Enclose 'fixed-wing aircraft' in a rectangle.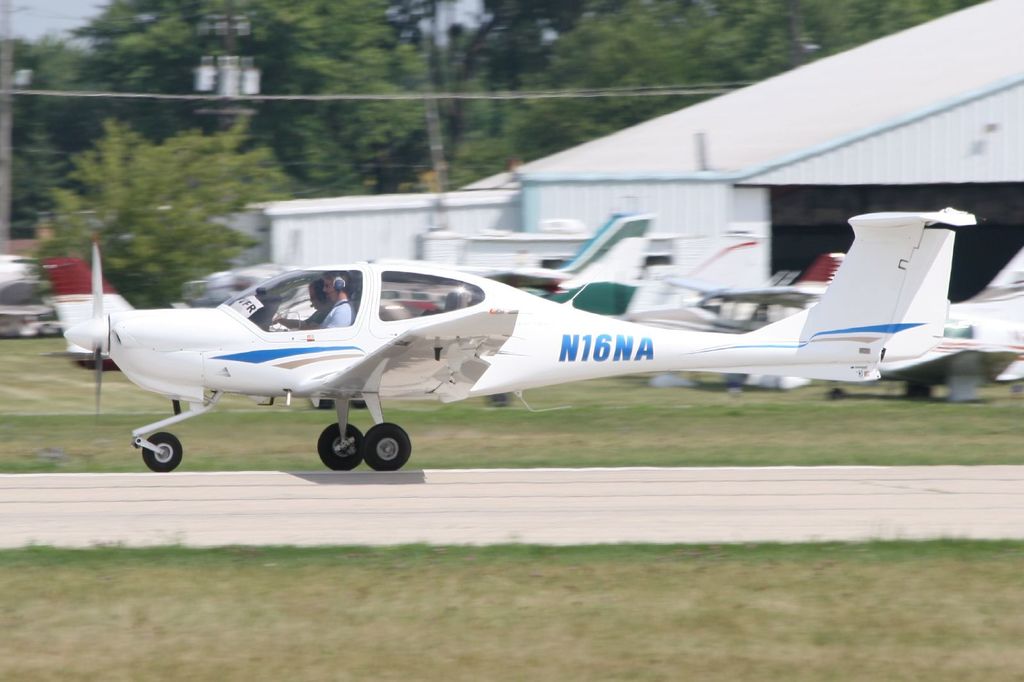
<bbox>450, 195, 648, 326</bbox>.
